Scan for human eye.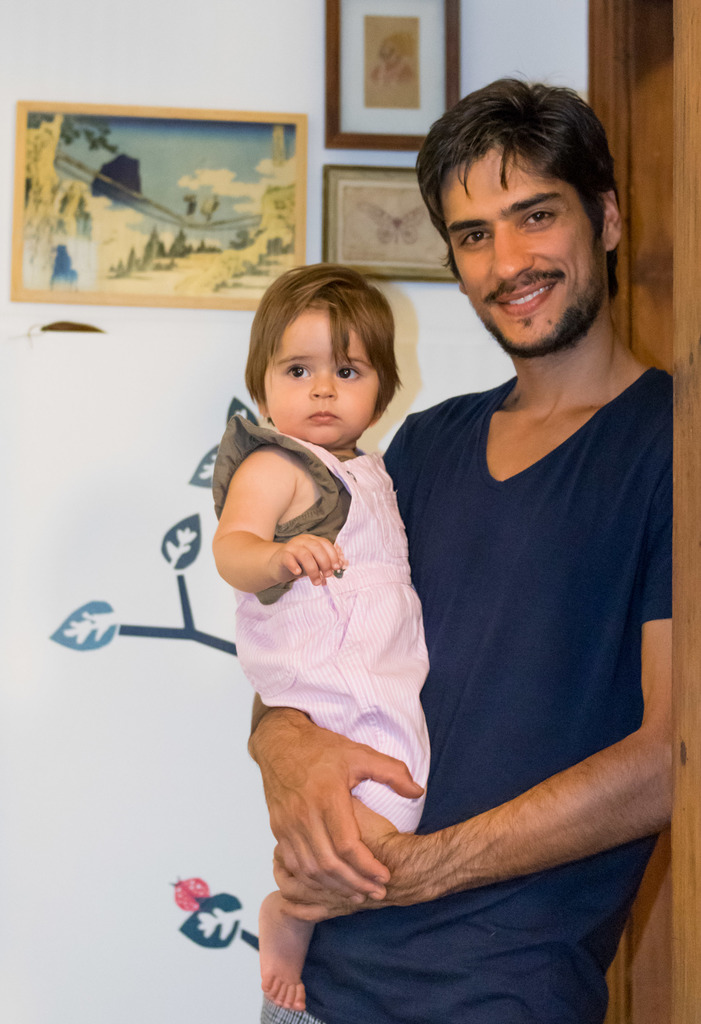
Scan result: Rect(335, 358, 366, 386).
